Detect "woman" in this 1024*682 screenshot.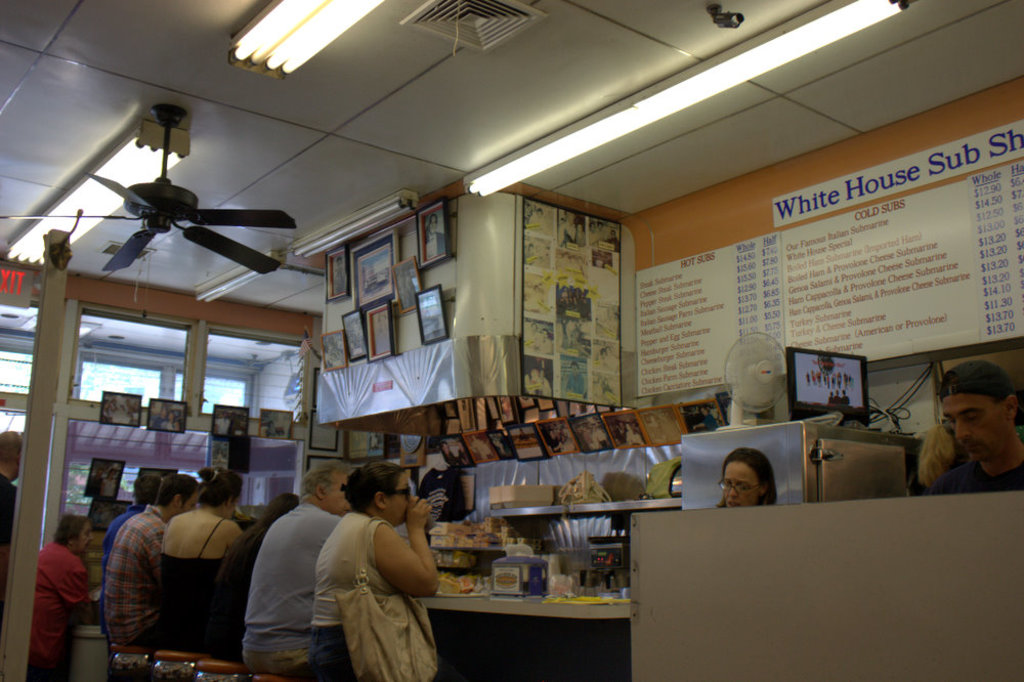
Detection: 144/463/243/654.
